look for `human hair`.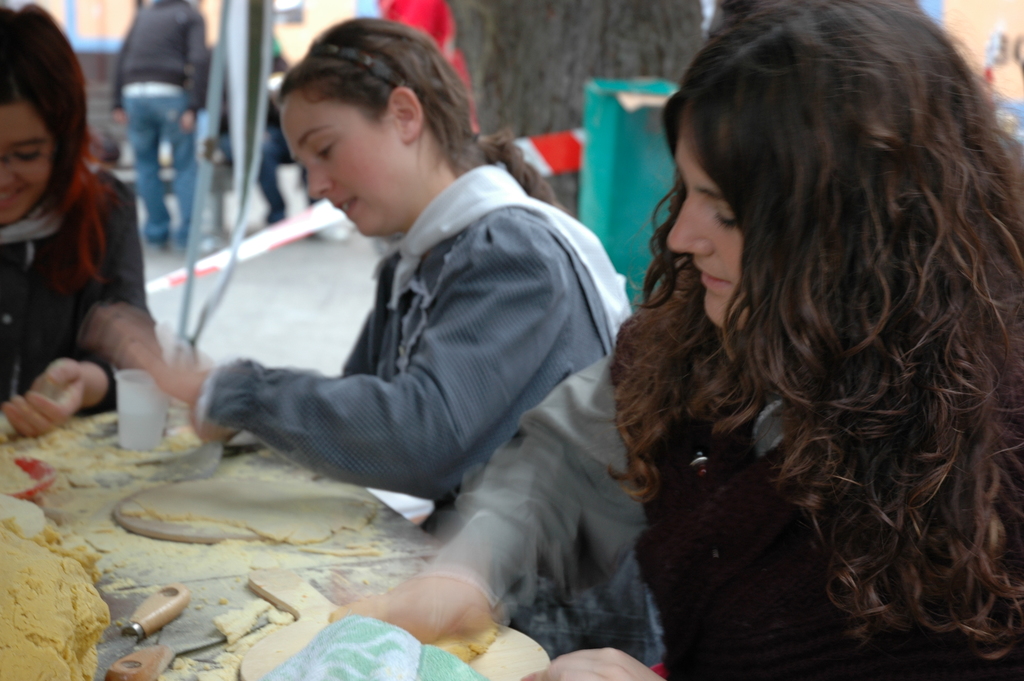
Found: locate(280, 14, 576, 218).
